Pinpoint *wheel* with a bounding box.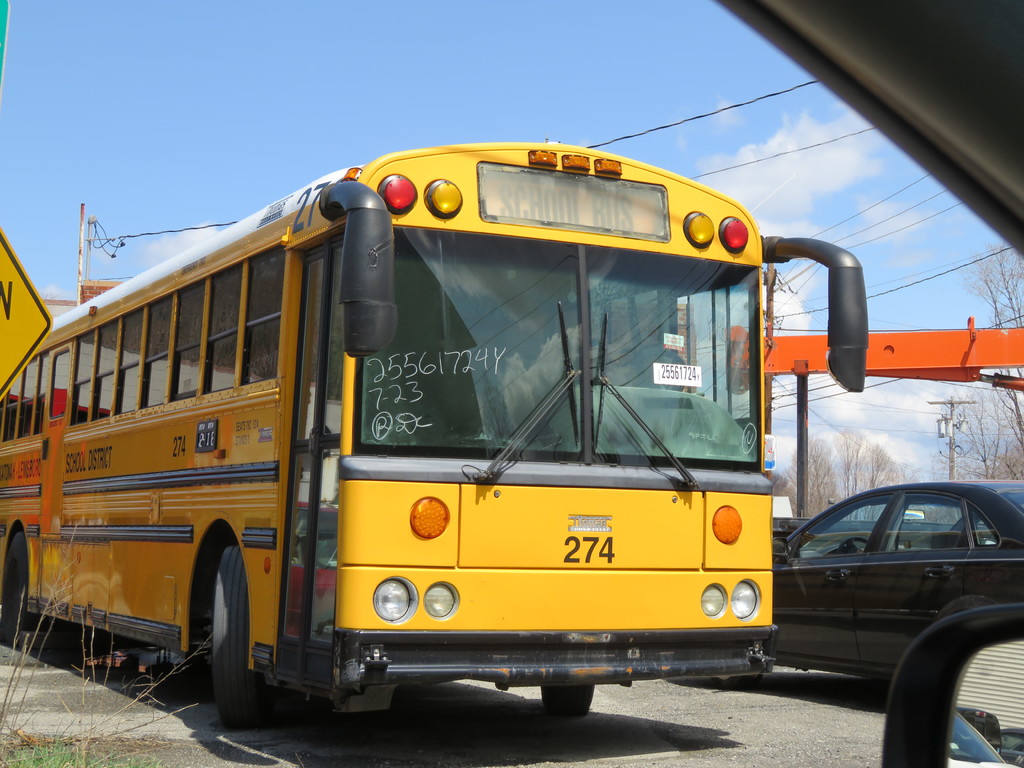
detection(2, 528, 56, 648).
